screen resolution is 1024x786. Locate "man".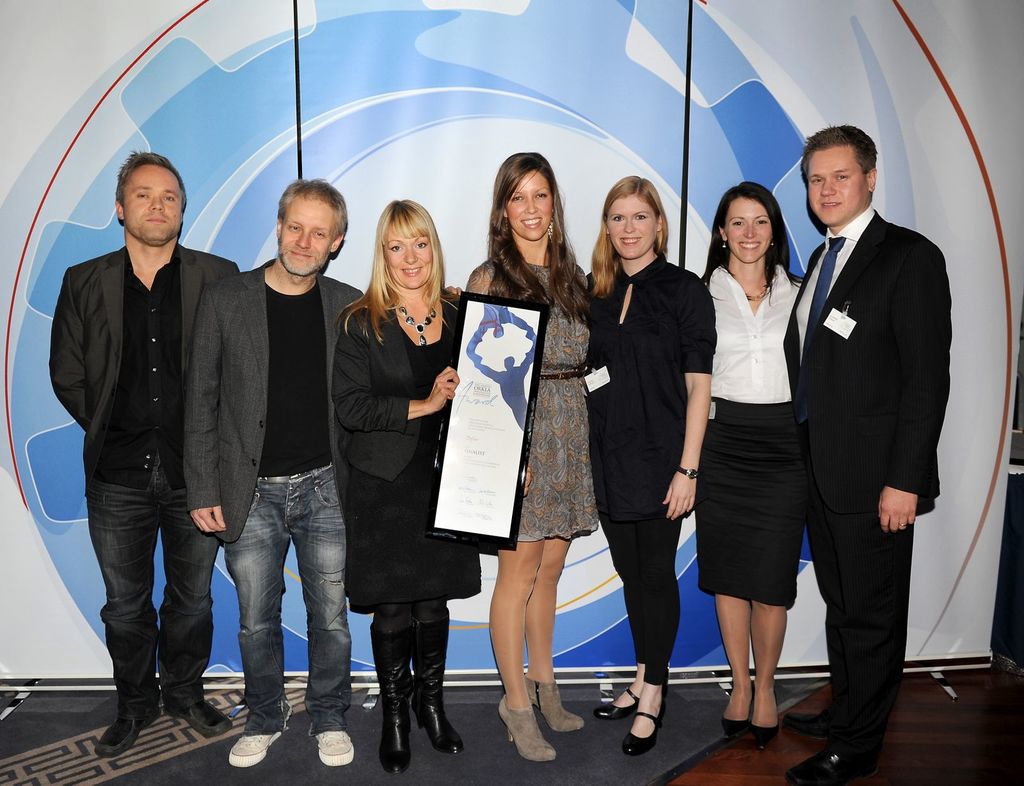
[781,123,954,785].
